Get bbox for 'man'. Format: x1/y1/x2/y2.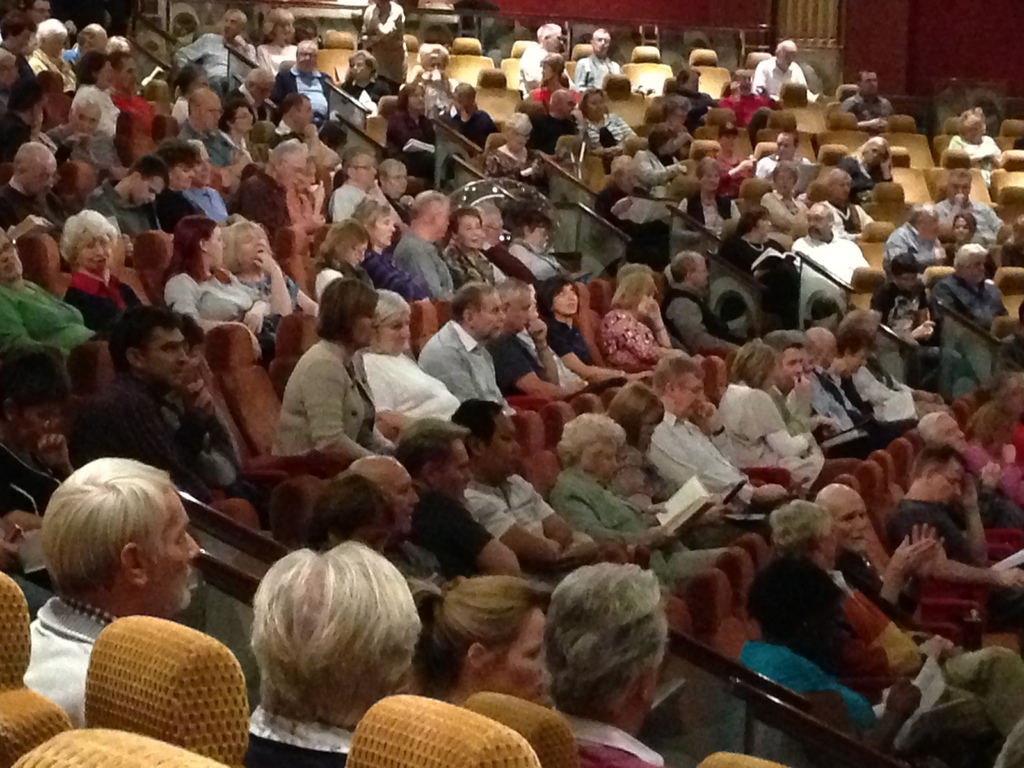
237/542/442/767.
